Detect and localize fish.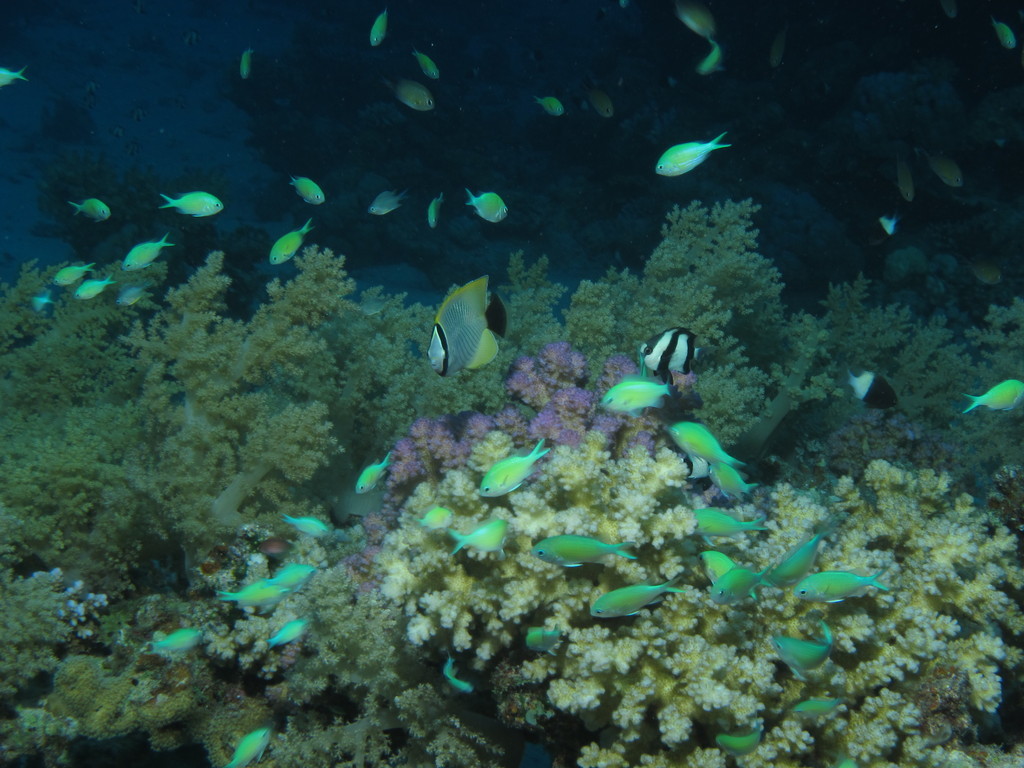
Localized at x1=771 y1=528 x2=835 y2=583.
